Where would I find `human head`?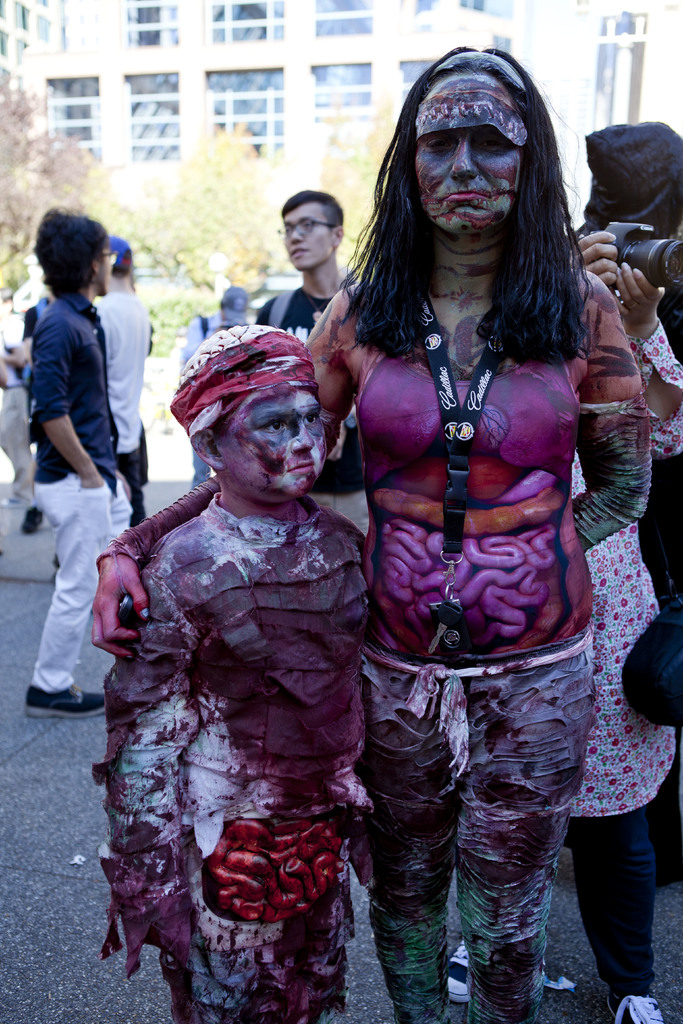
At 392,60,570,236.
